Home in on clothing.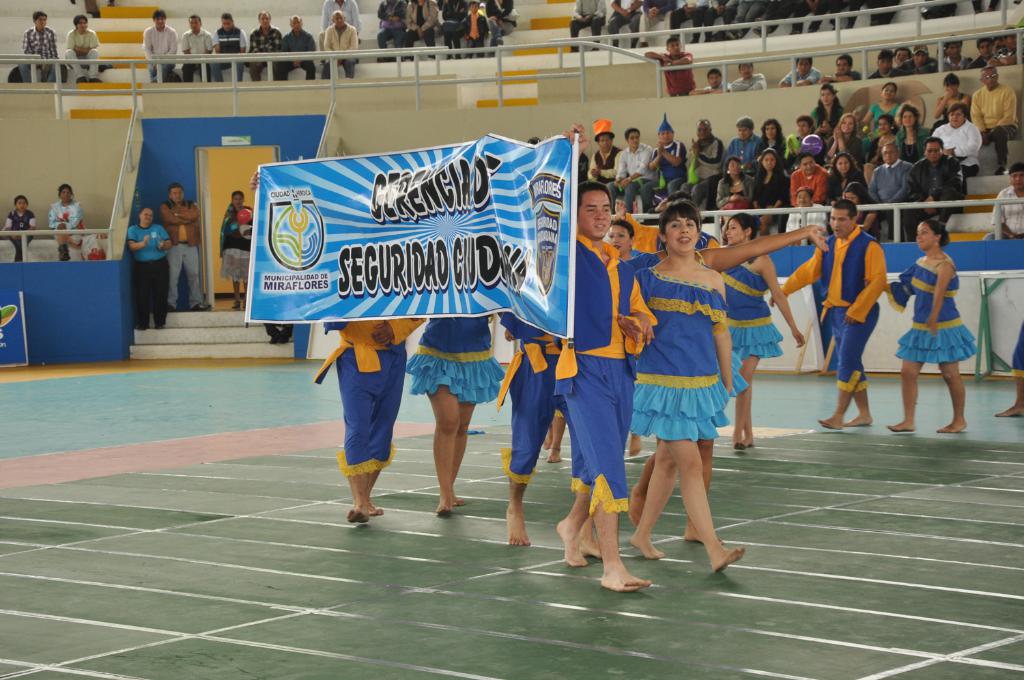
Homed in at [488, 322, 547, 491].
